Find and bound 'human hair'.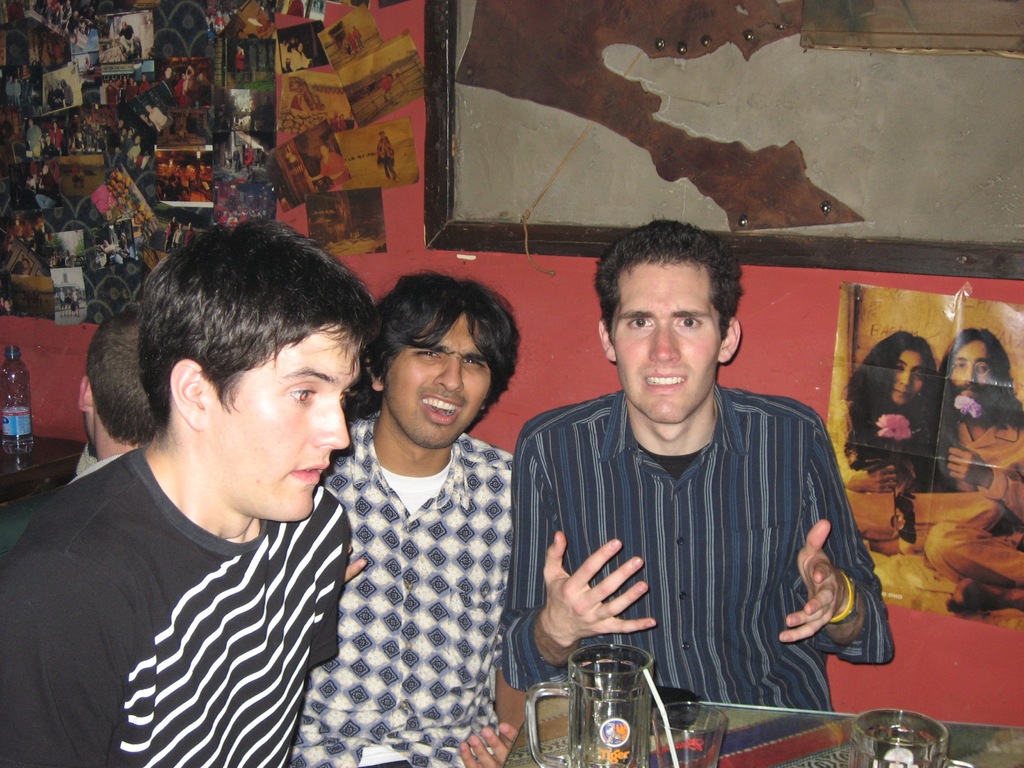
Bound: 596 221 748 376.
